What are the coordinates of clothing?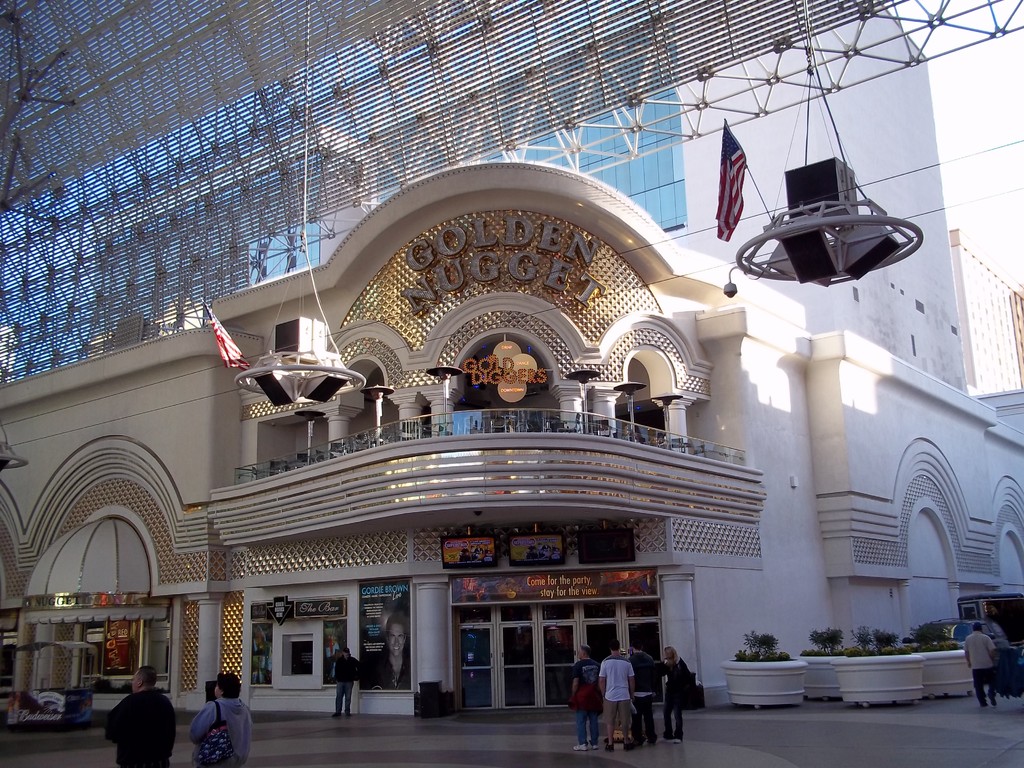
box(966, 634, 997, 703).
